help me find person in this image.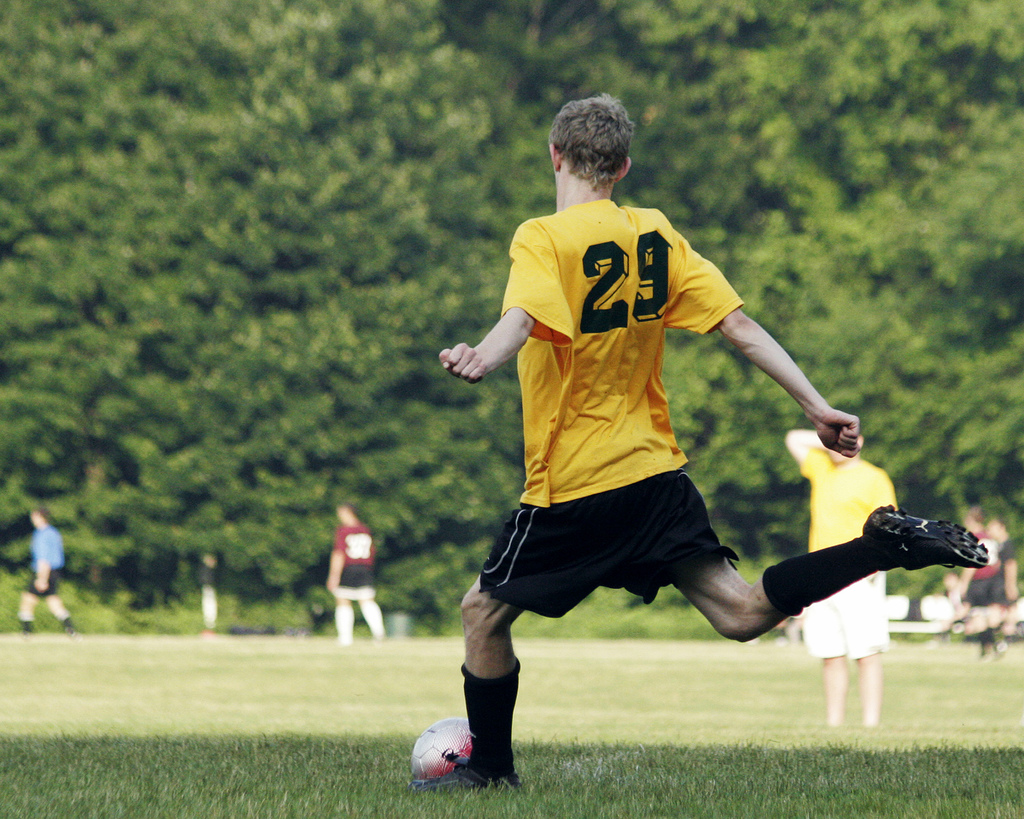
Found it: <region>773, 401, 898, 732</region>.
